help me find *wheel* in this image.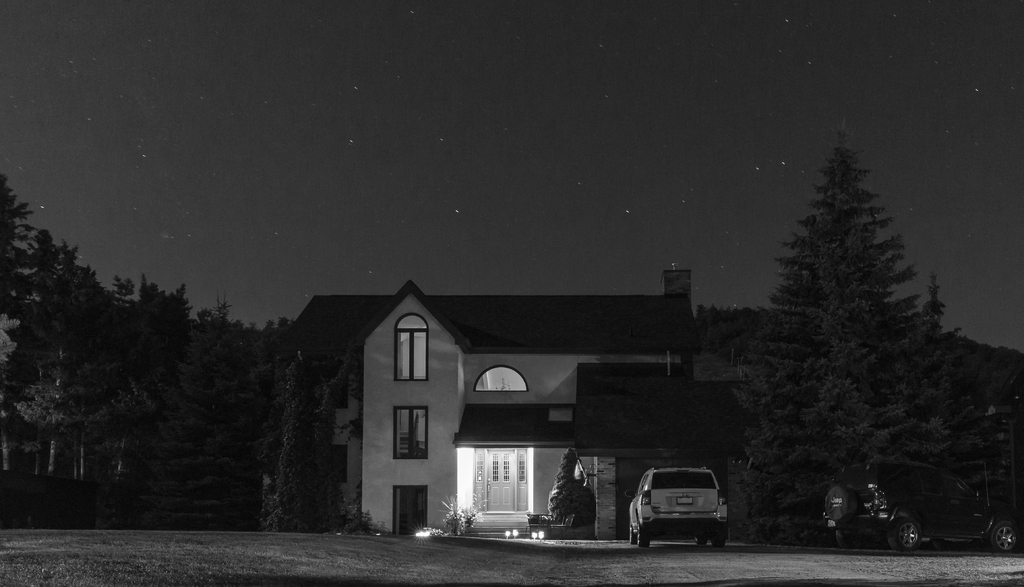
Found it: box(634, 519, 655, 547).
